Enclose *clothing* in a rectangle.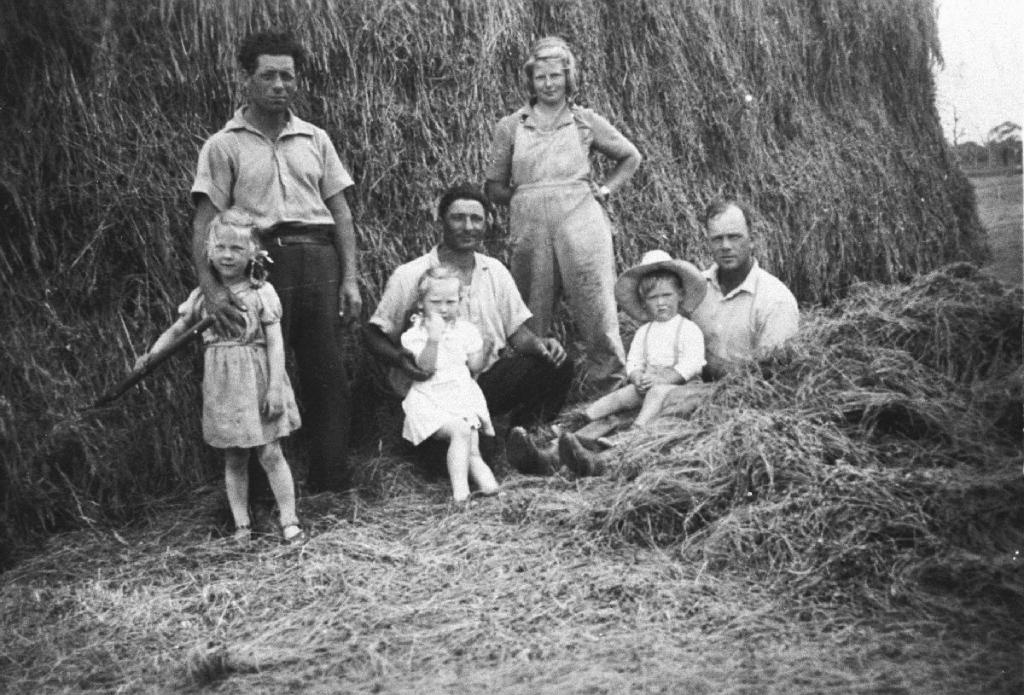
[708,267,800,387].
